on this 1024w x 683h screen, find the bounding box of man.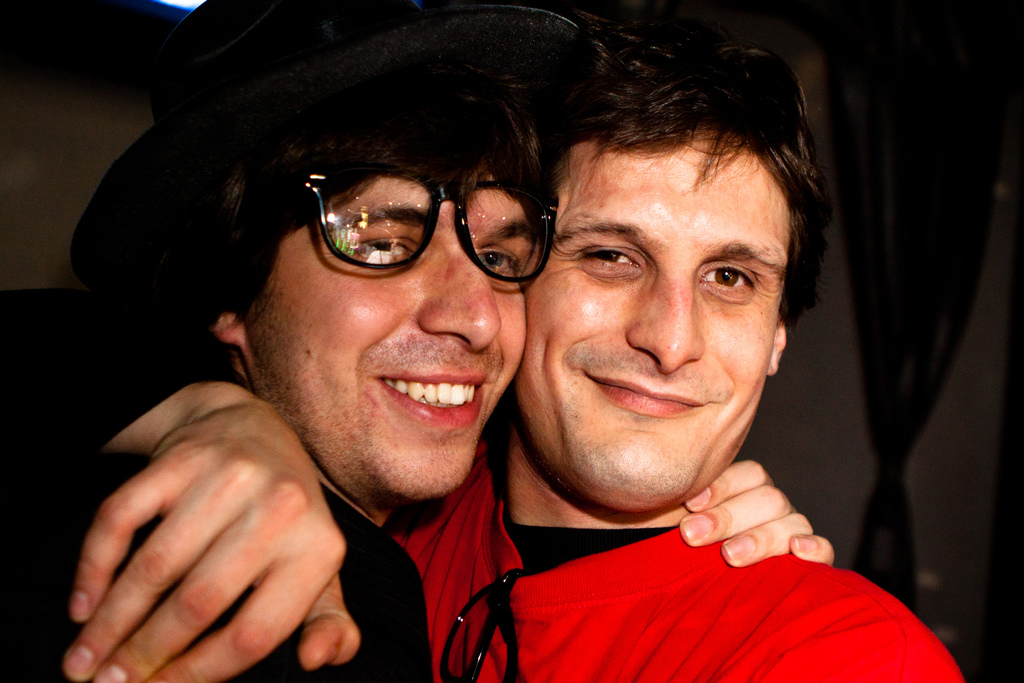
Bounding box: pyautogui.locateOnScreen(0, 0, 834, 682).
